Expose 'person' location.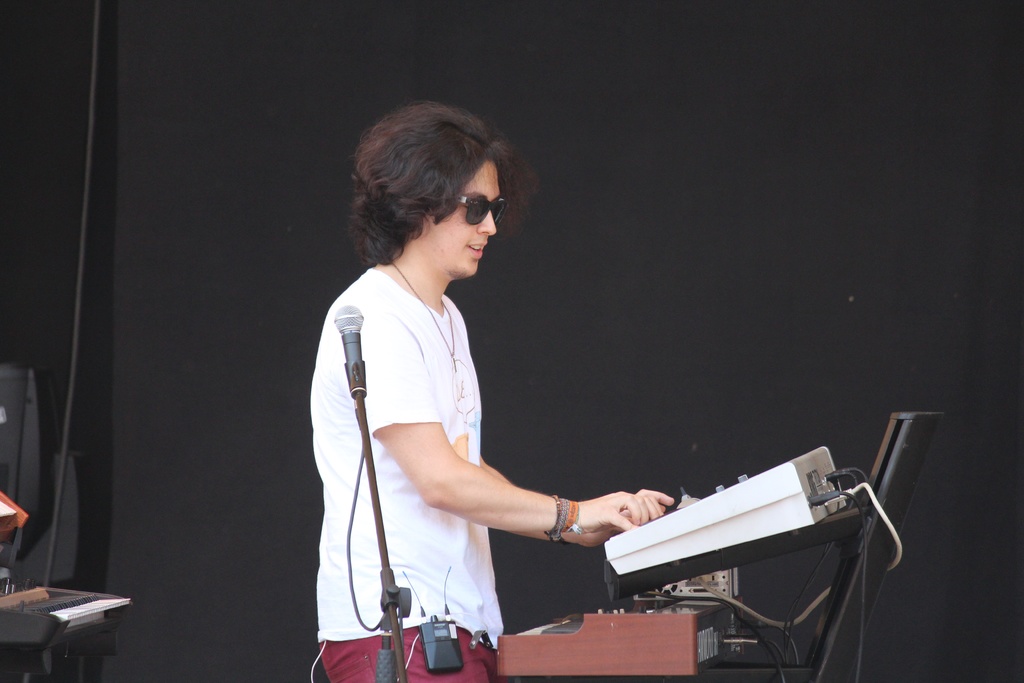
Exposed at x1=317, y1=111, x2=663, y2=677.
